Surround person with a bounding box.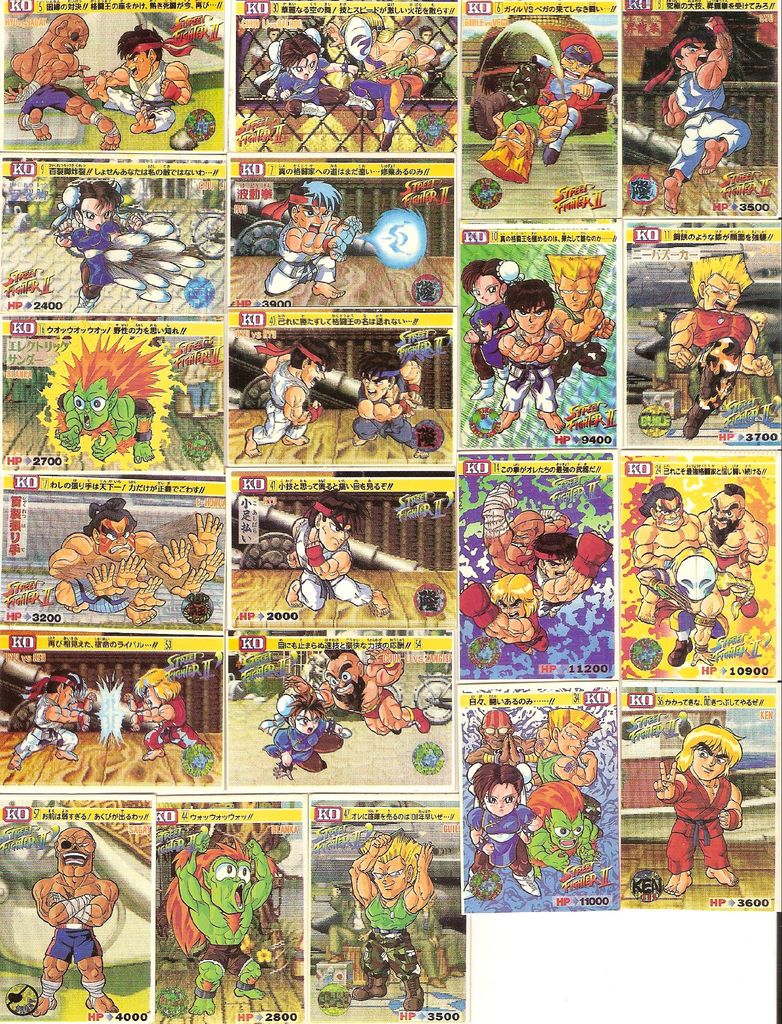
region(355, 834, 439, 1018).
